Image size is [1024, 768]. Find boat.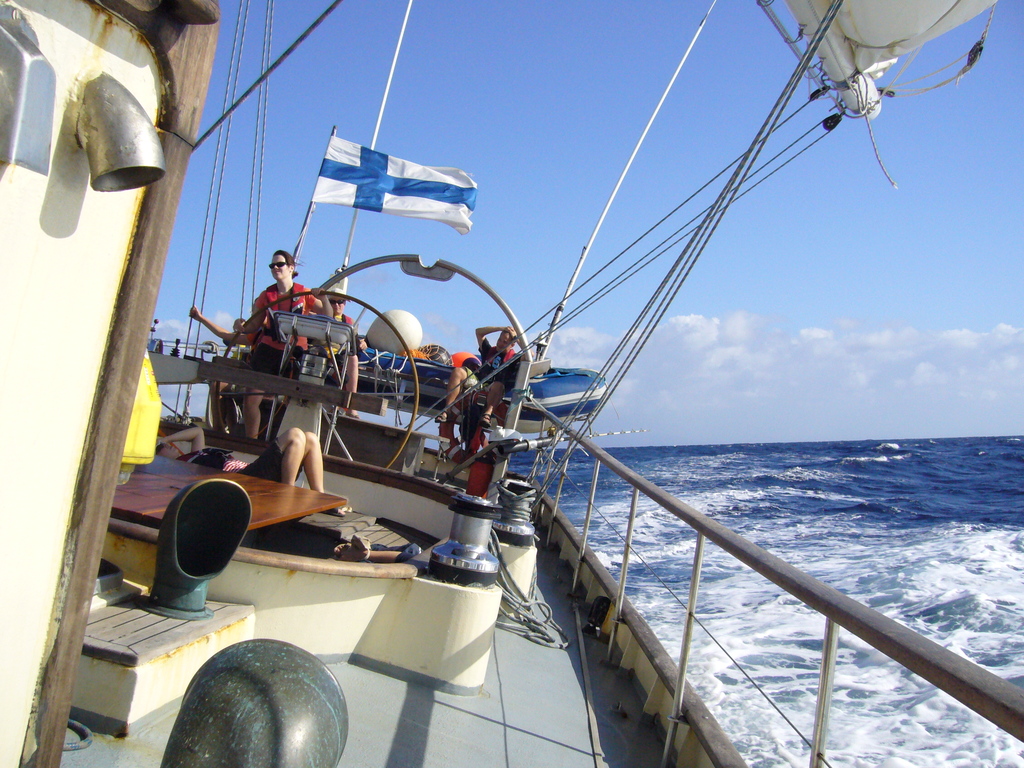
<bbox>0, 0, 1023, 767</bbox>.
